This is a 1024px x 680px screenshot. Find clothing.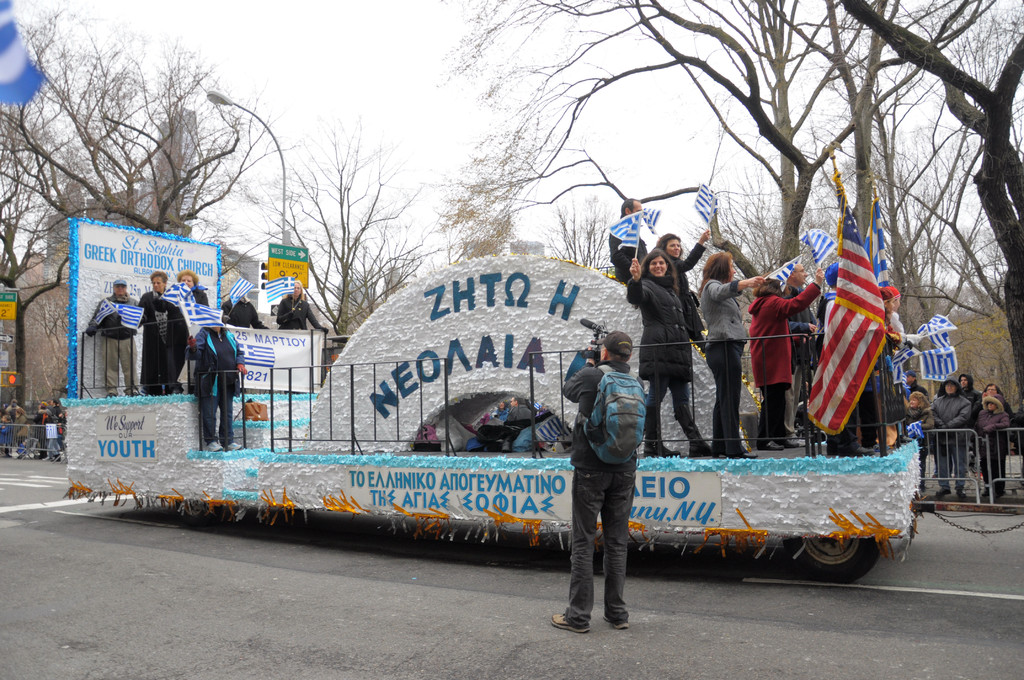
Bounding box: 993/390/1019/421.
